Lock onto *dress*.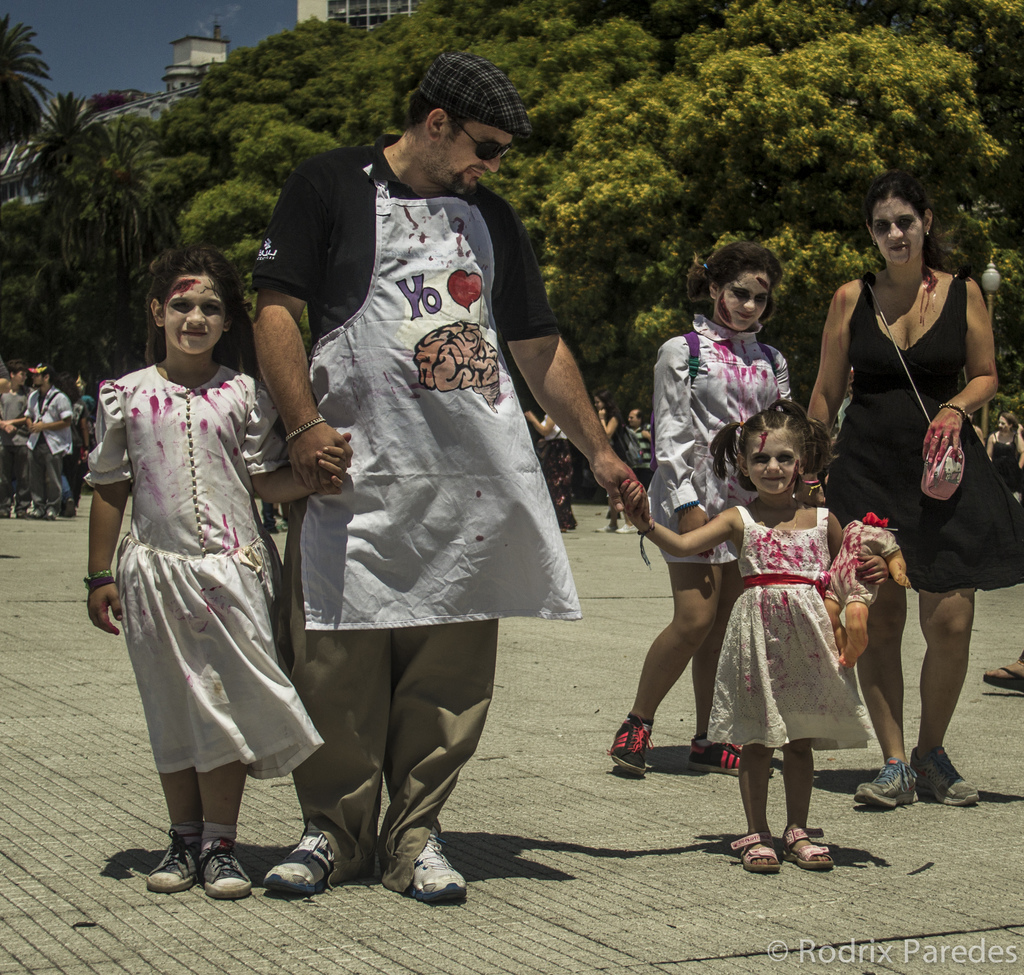
Locked: <bbox>641, 314, 790, 563</bbox>.
